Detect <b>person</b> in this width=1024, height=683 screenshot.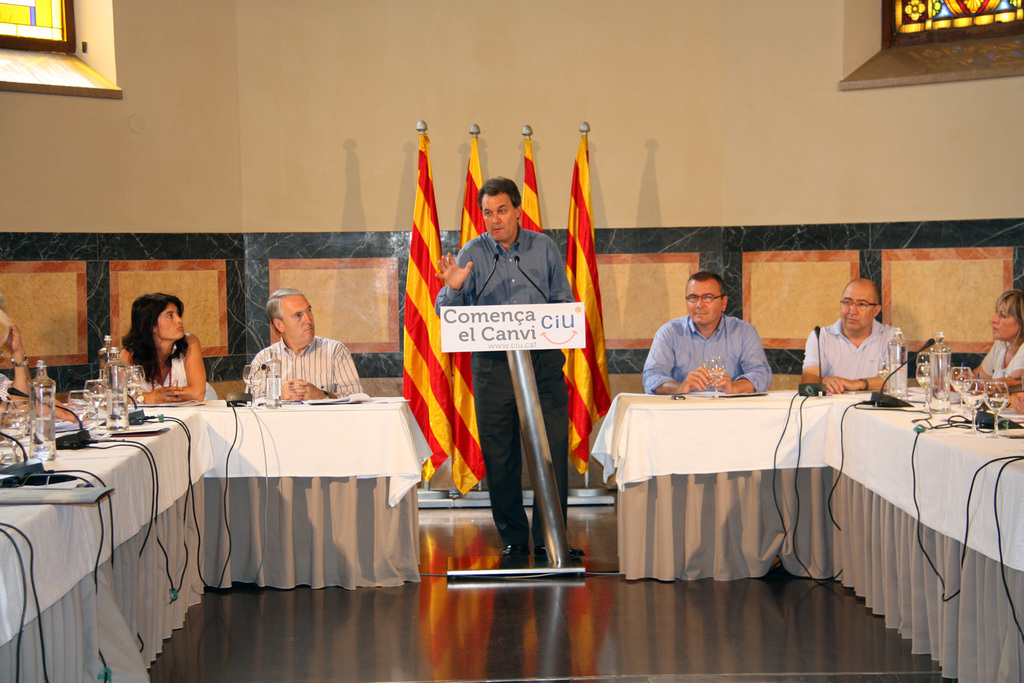
Detection: pyautogui.locateOnScreen(433, 175, 588, 566).
